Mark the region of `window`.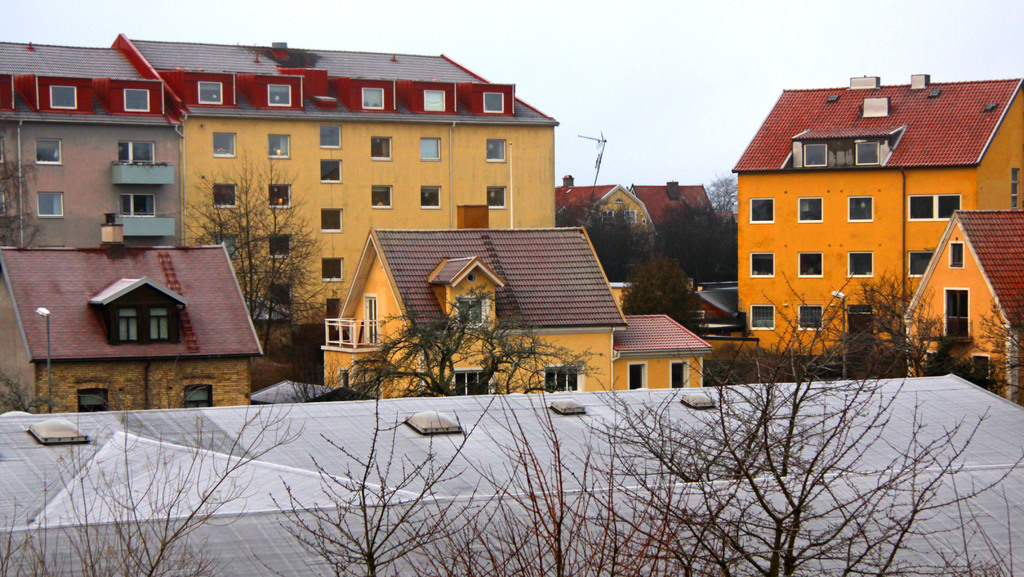
Region: <bbox>362, 88, 387, 110</bbox>.
